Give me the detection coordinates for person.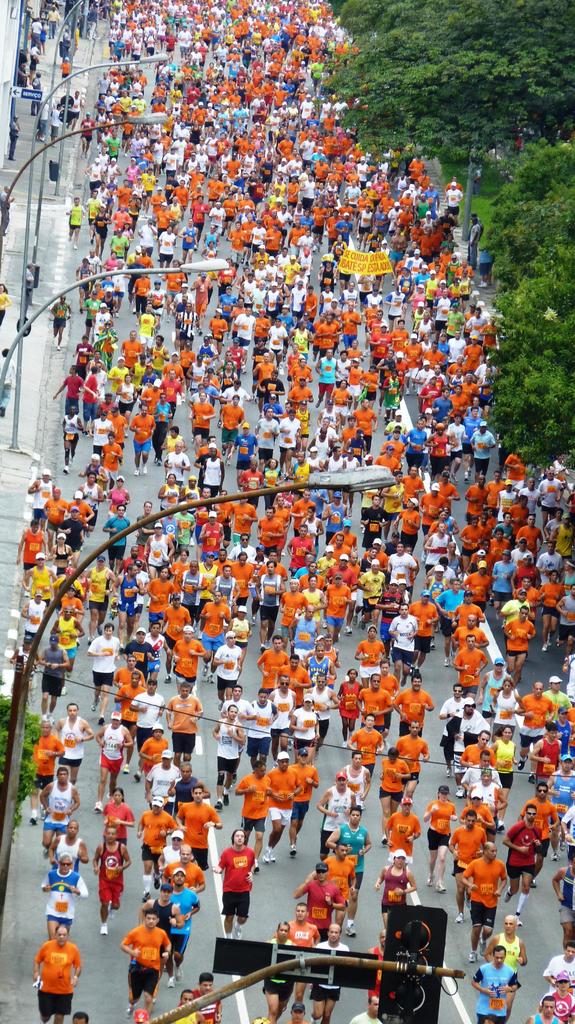
(left=148, top=746, right=178, bottom=820).
